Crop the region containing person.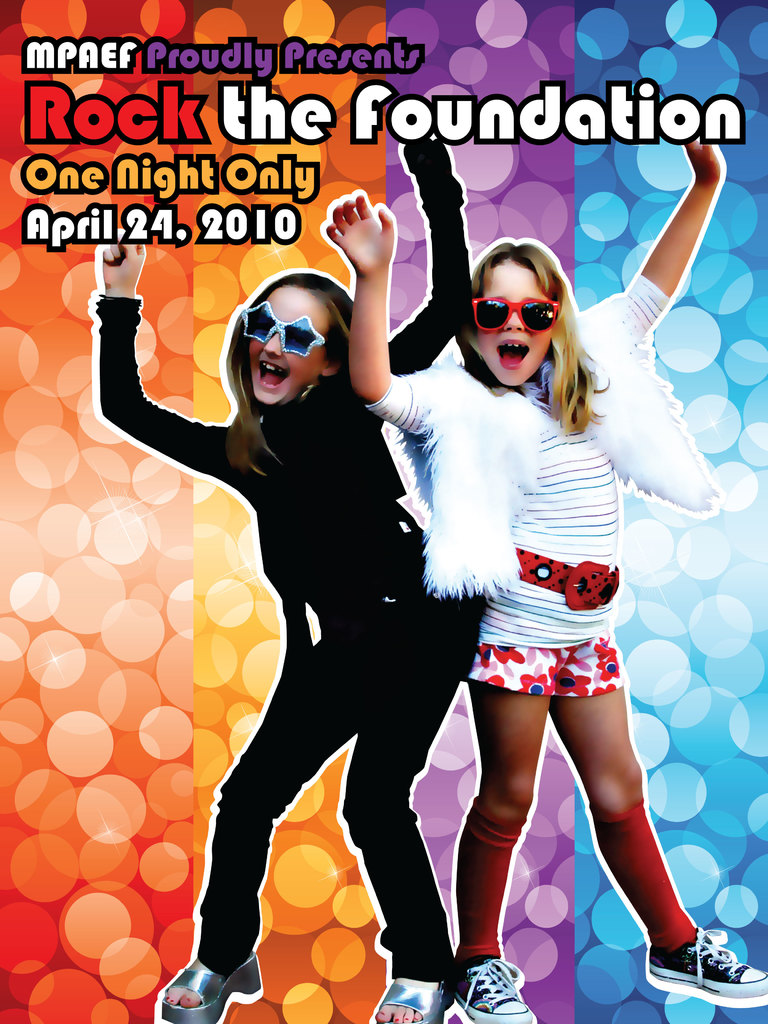
Crop region: (127, 216, 472, 996).
